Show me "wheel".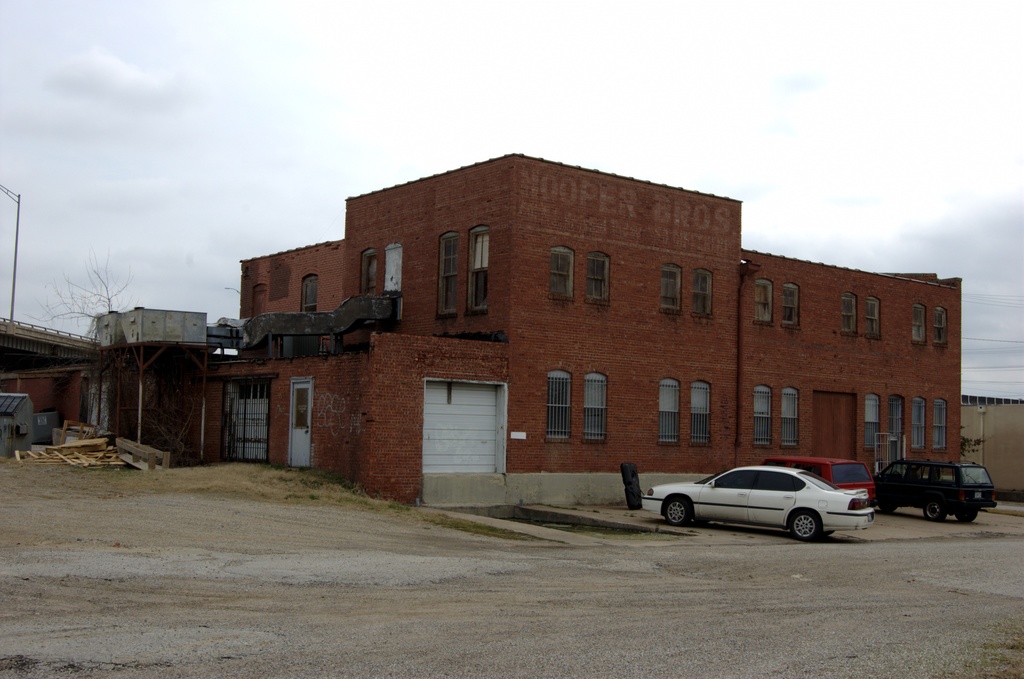
"wheel" is here: [left=662, top=497, right=686, bottom=526].
